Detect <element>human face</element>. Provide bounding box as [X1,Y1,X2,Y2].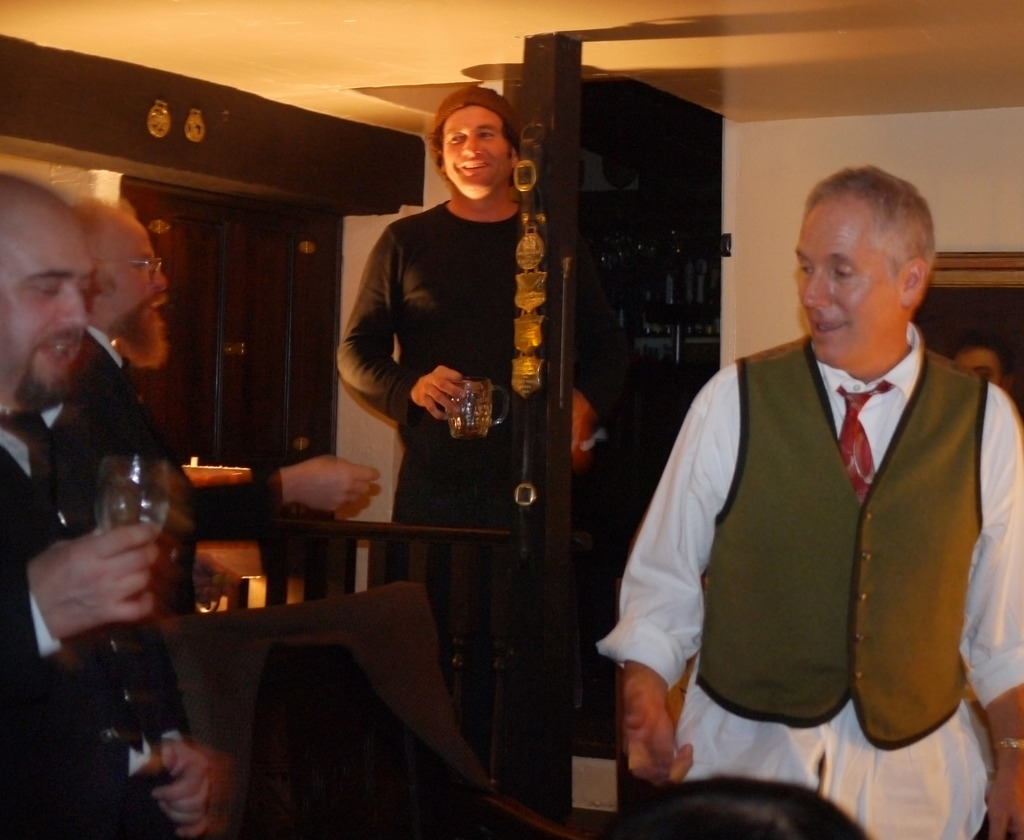
[438,101,505,190].
